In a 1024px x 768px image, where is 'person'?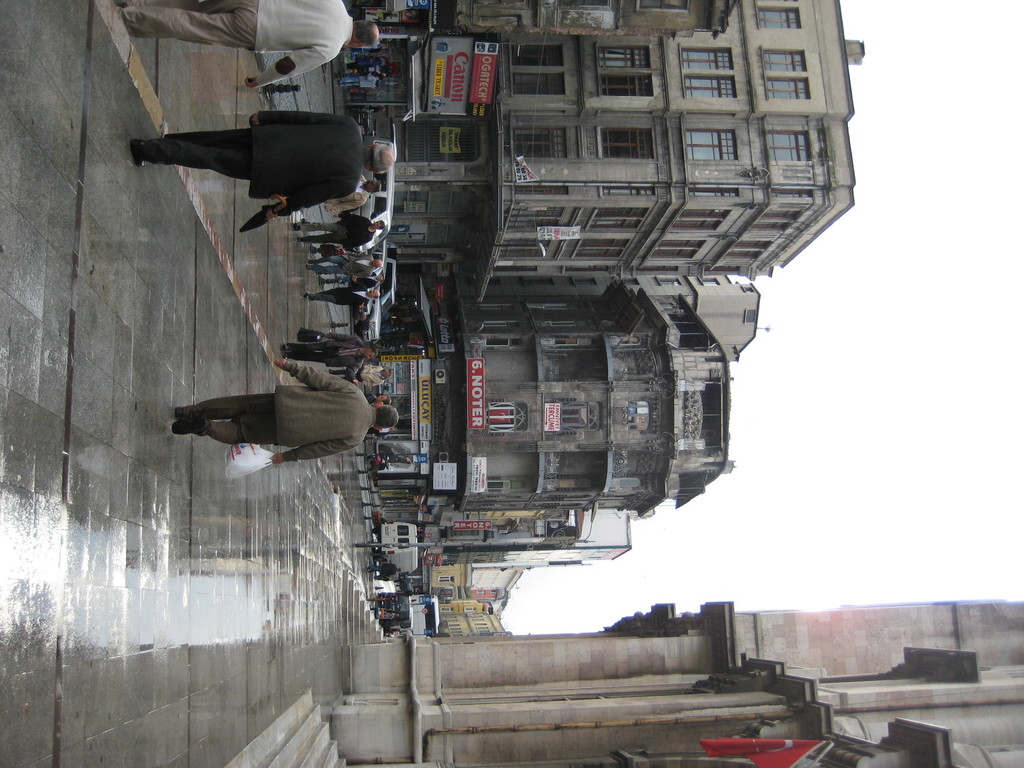
112:0:380:87.
